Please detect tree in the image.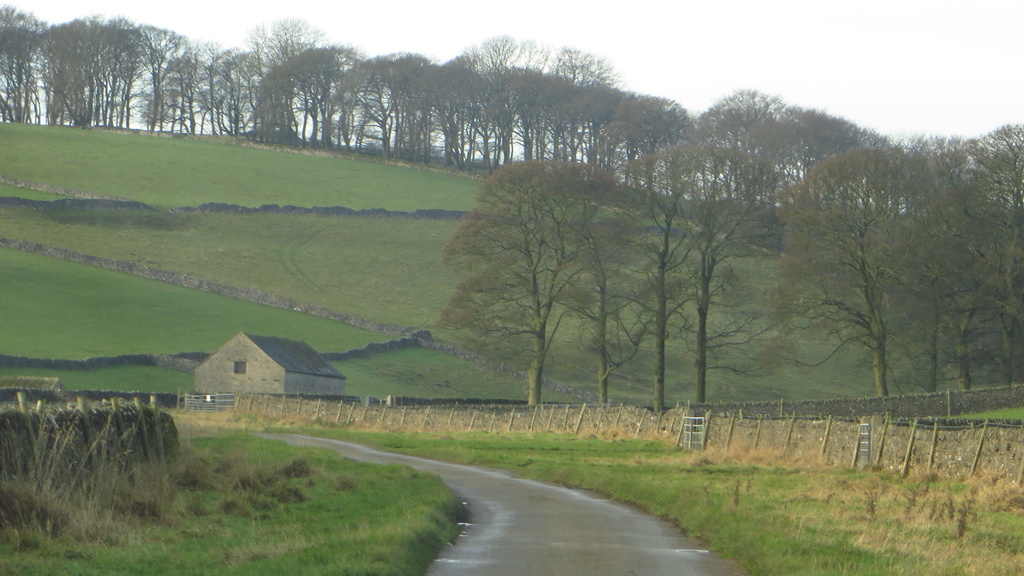
bbox=(536, 152, 647, 401).
